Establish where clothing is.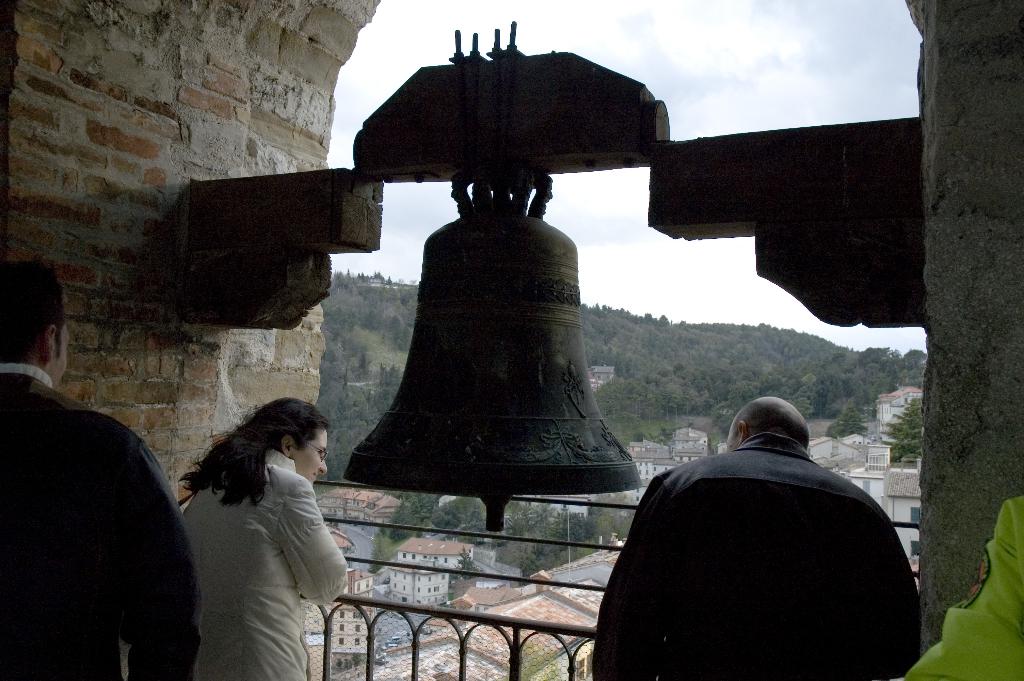
Established at rect(183, 457, 340, 680).
